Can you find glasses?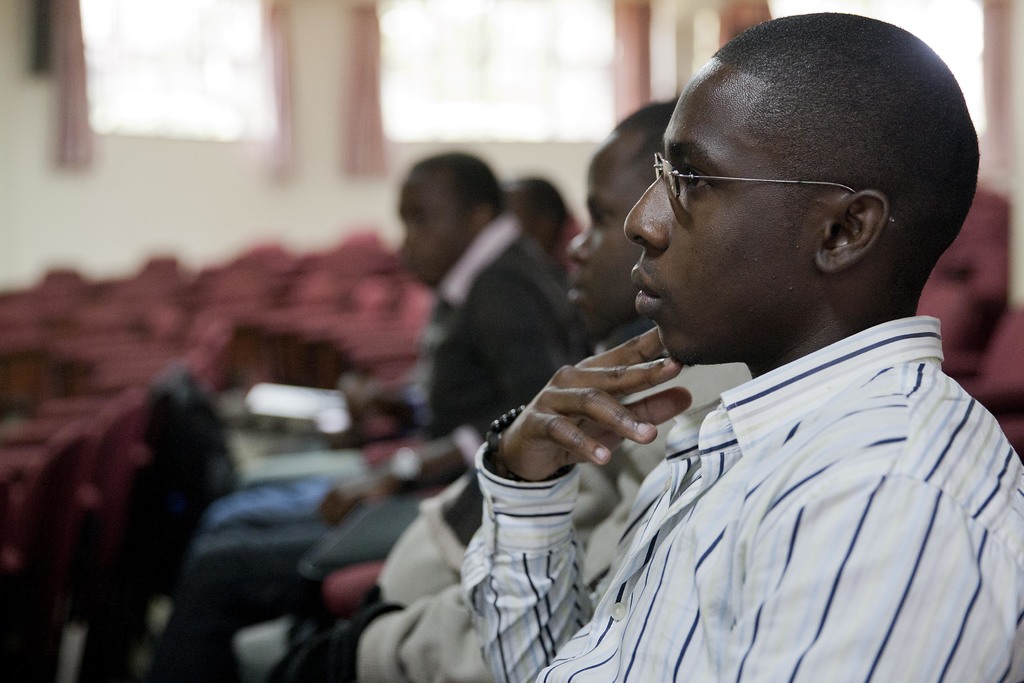
Yes, bounding box: (left=652, top=155, right=894, bottom=224).
